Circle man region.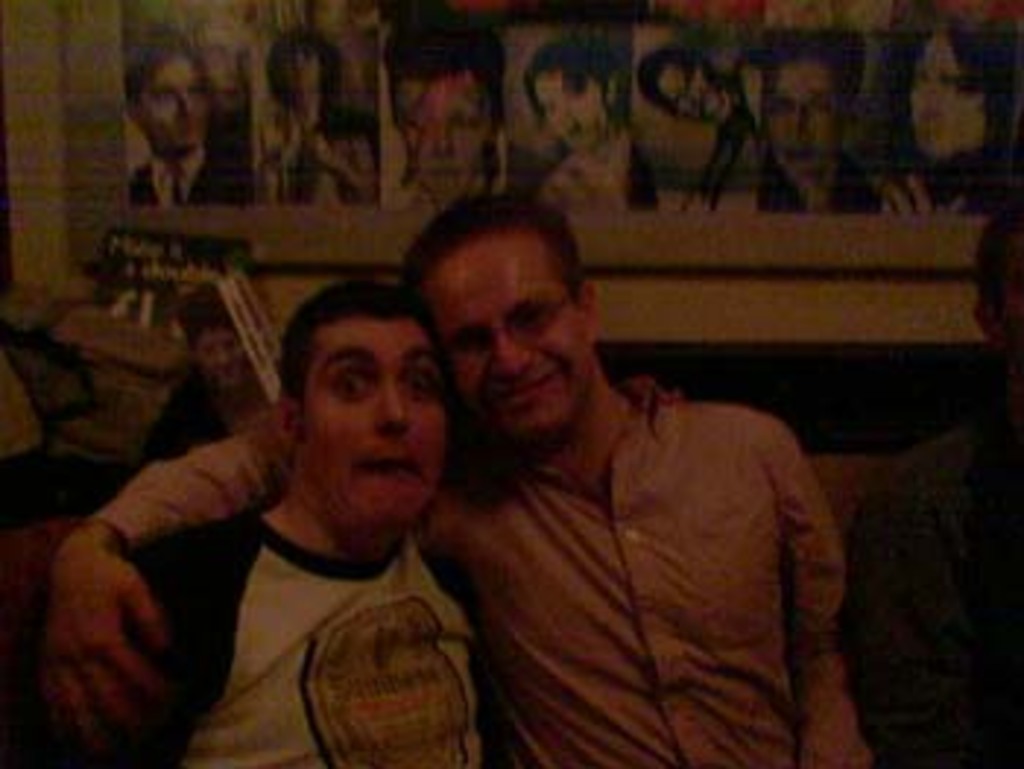
Region: <box>395,6,506,193</box>.
